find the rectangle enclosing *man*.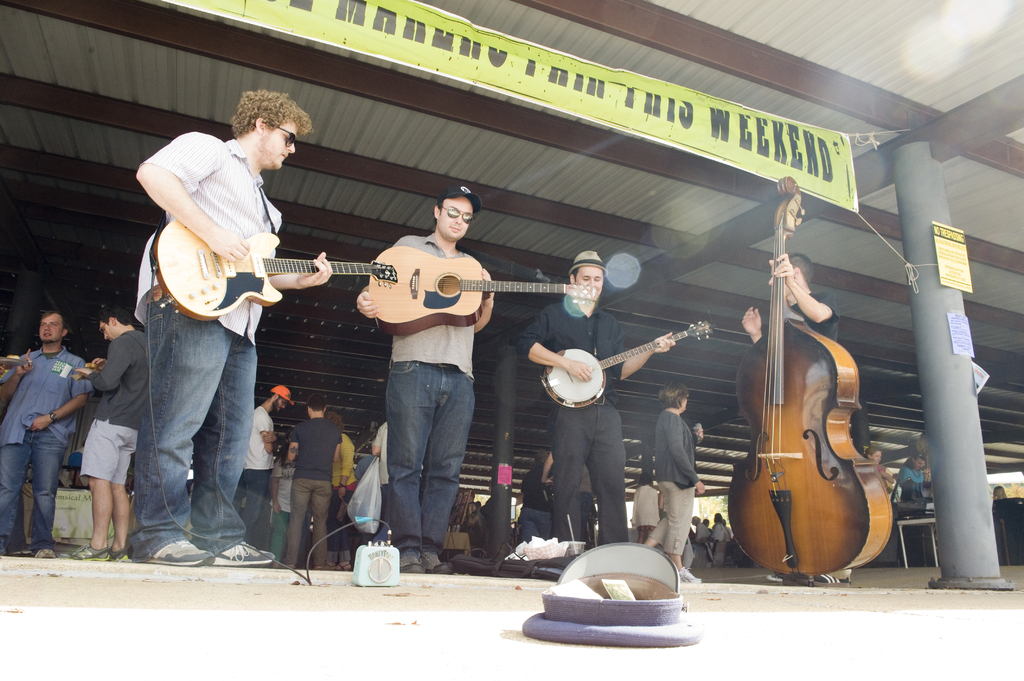
region(0, 303, 98, 565).
